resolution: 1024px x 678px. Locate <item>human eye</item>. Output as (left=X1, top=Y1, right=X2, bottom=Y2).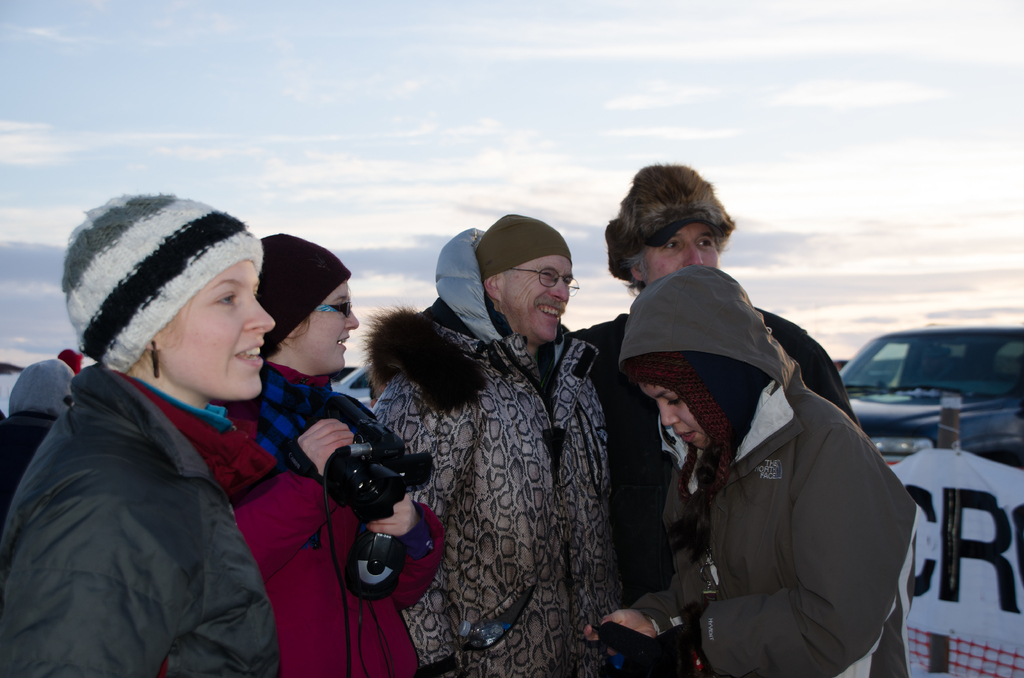
(left=536, top=266, right=554, bottom=280).
